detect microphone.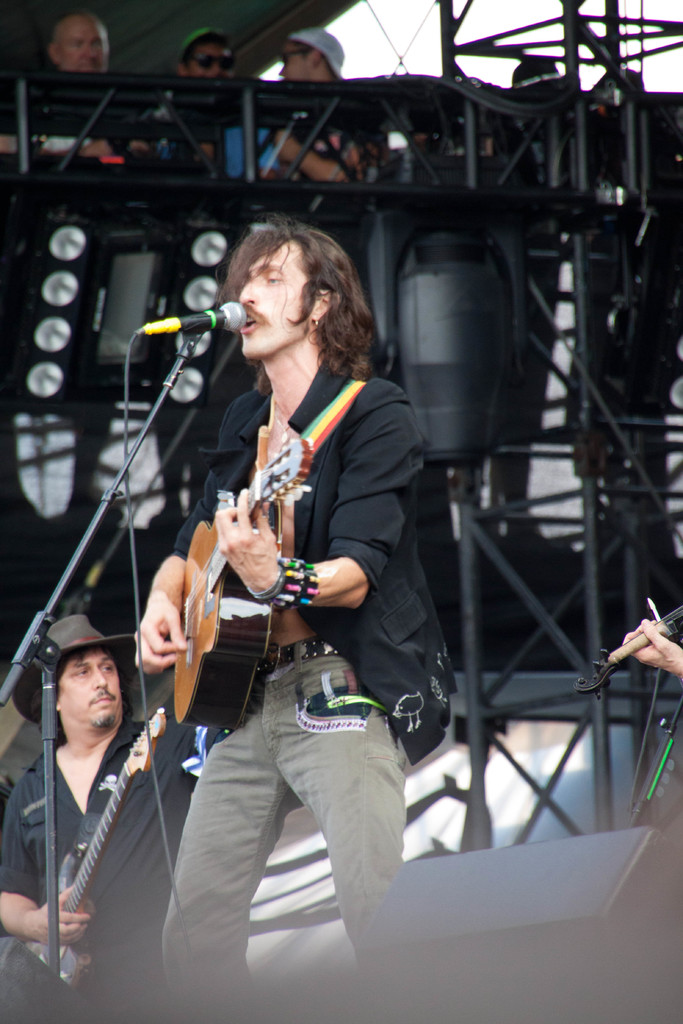
Detected at <bbox>138, 301, 246, 337</bbox>.
